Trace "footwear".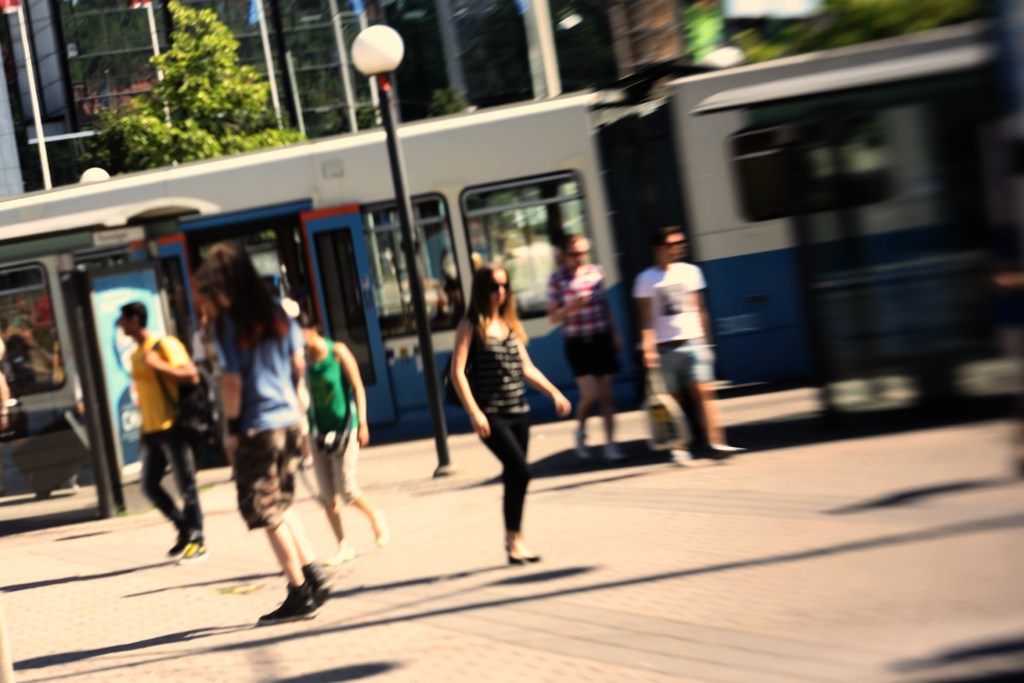
Traced to box(249, 561, 326, 628).
